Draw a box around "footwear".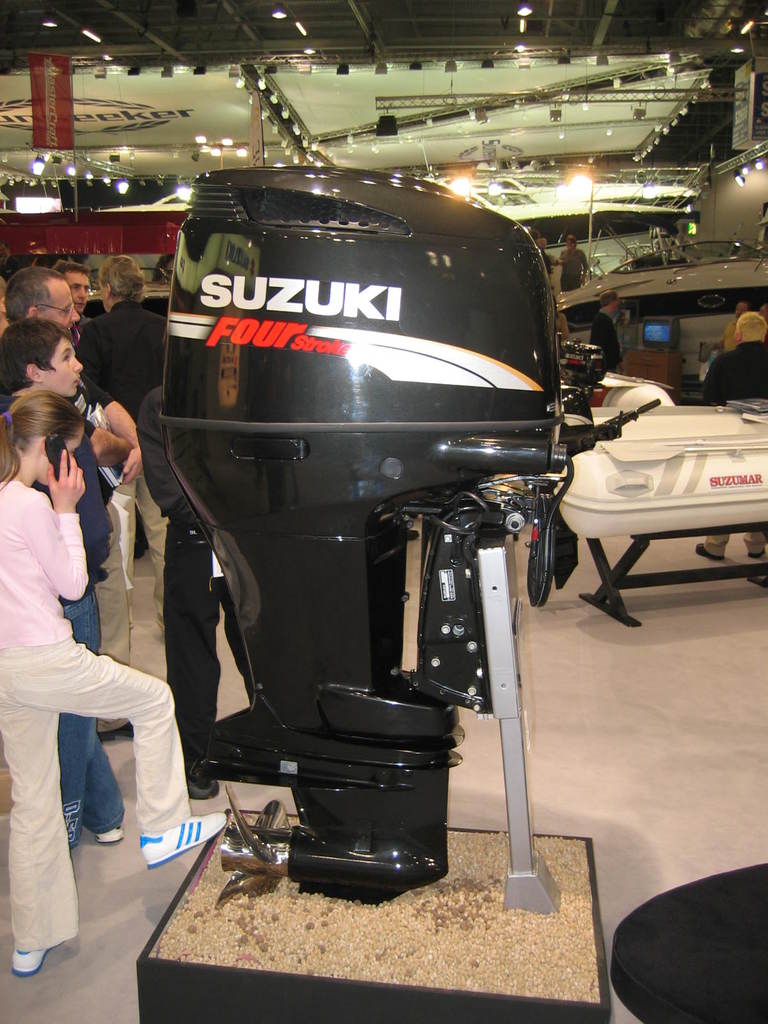
detection(693, 543, 721, 562).
